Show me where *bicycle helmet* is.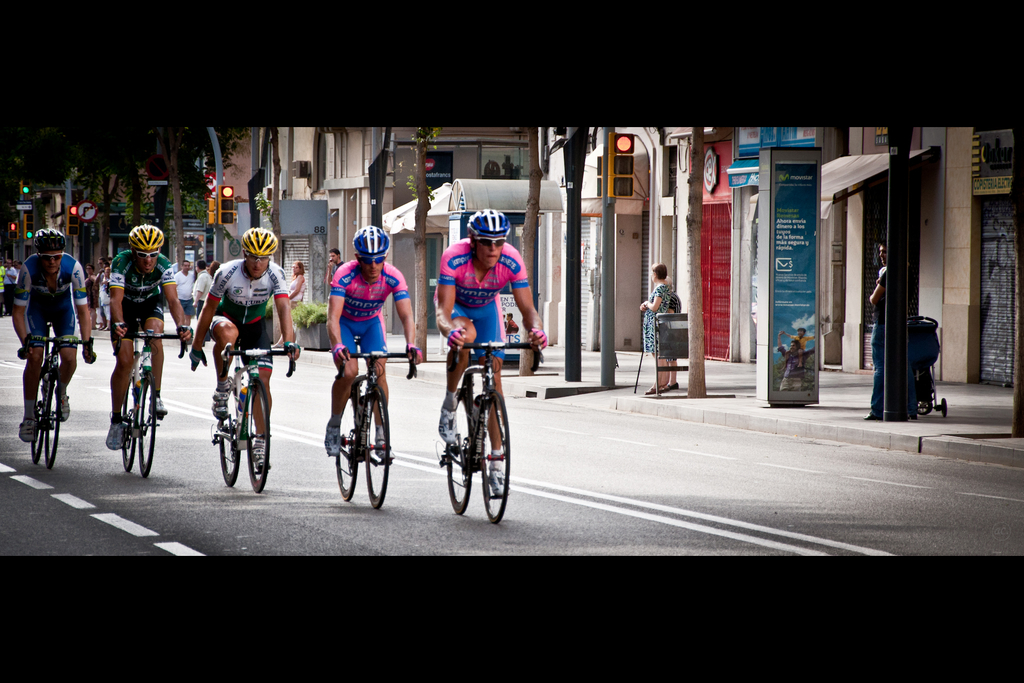
*bicycle helmet* is at bbox=[351, 222, 390, 259].
